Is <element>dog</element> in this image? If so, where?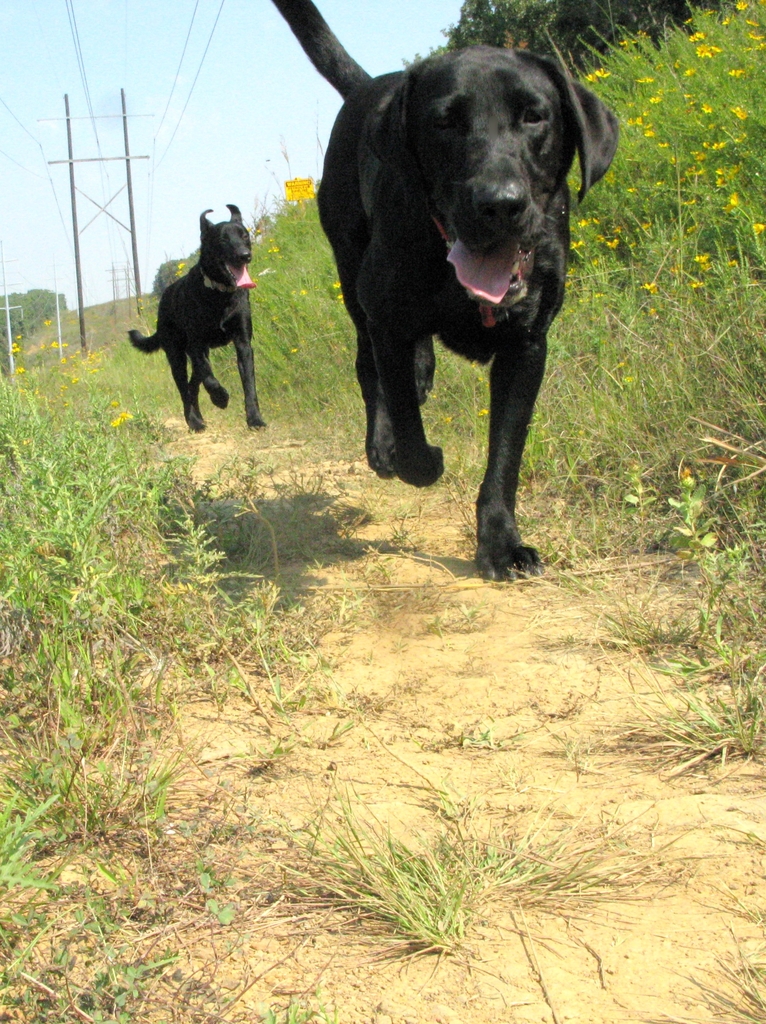
Yes, at bbox=[124, 202, 265, 433].
